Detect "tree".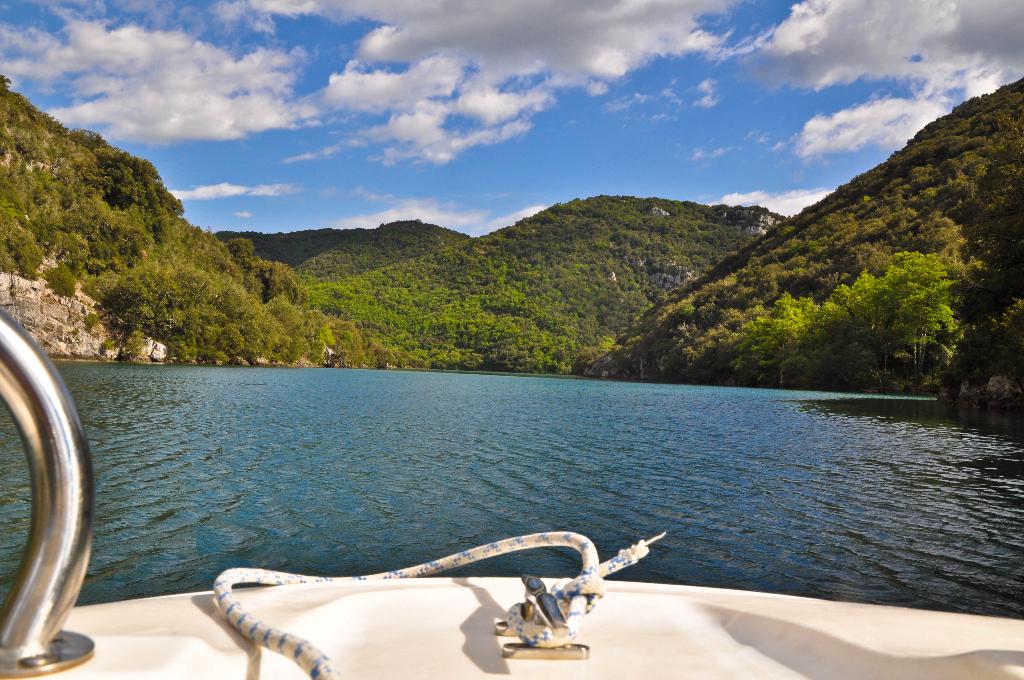
Detected at (x1=913, y1=210, x2=971, y2=263).
